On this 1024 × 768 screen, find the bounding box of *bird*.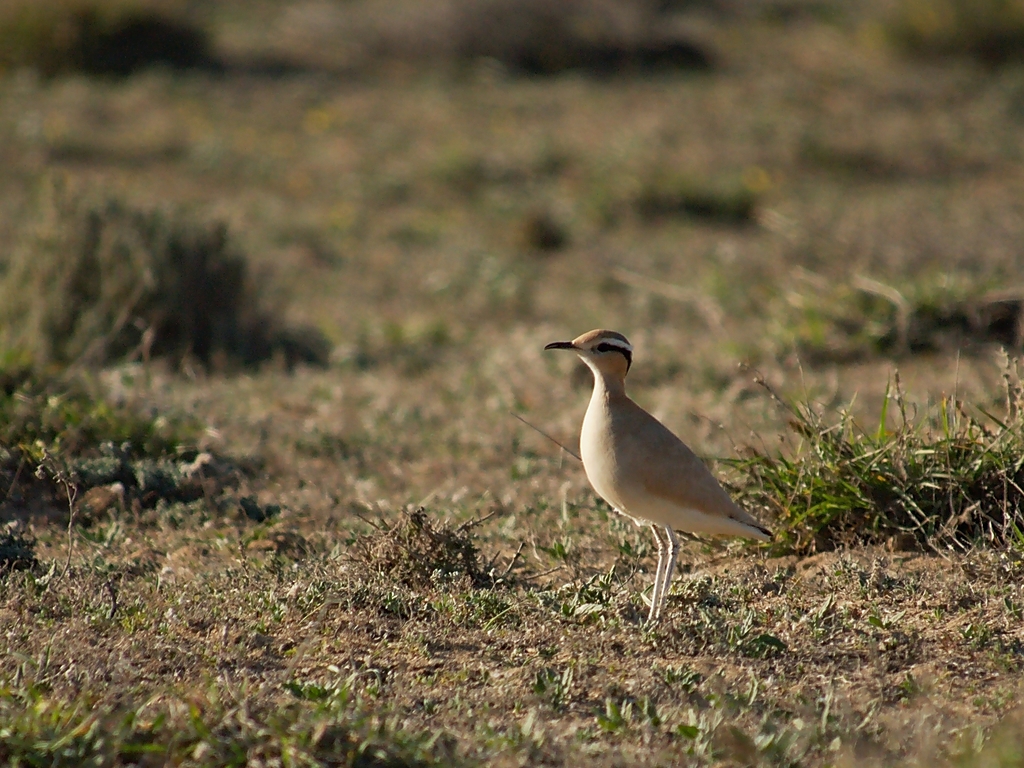
Bounding box: left=540, top=325, right=778, bottom=636.
